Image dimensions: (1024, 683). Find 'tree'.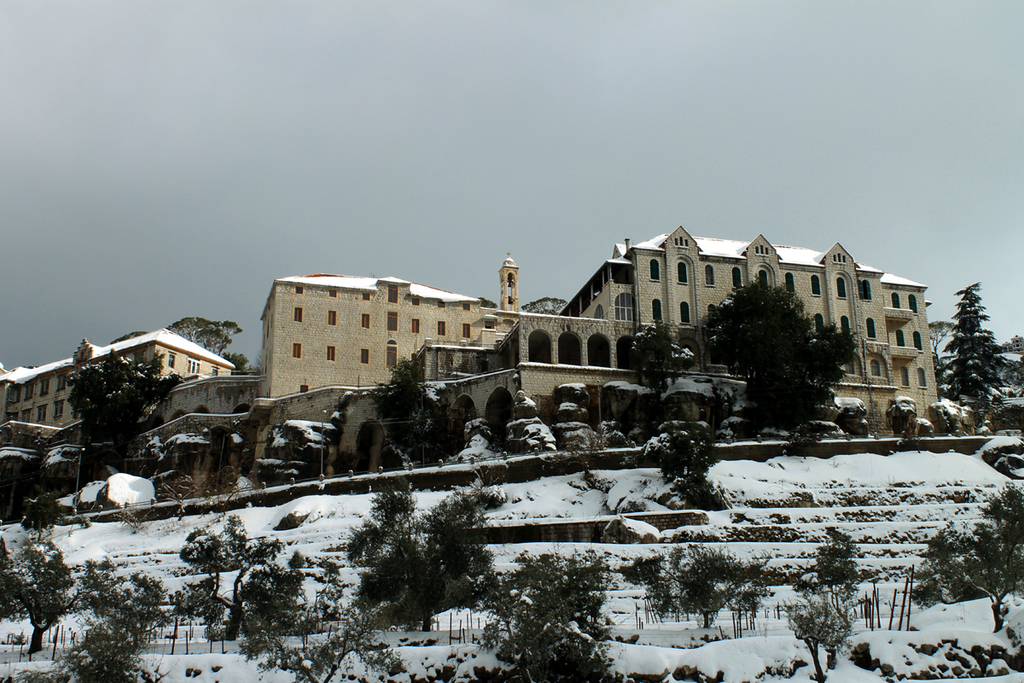
(255, 412, 340, 484).
